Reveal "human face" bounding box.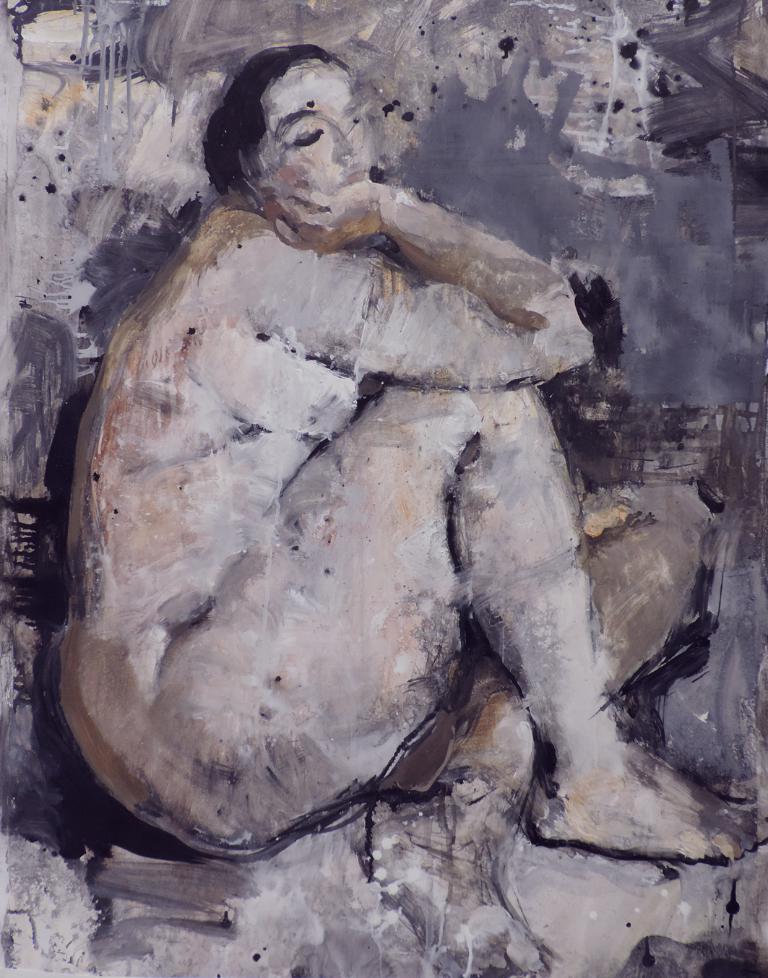
Revealed: 221:57:366:209.
